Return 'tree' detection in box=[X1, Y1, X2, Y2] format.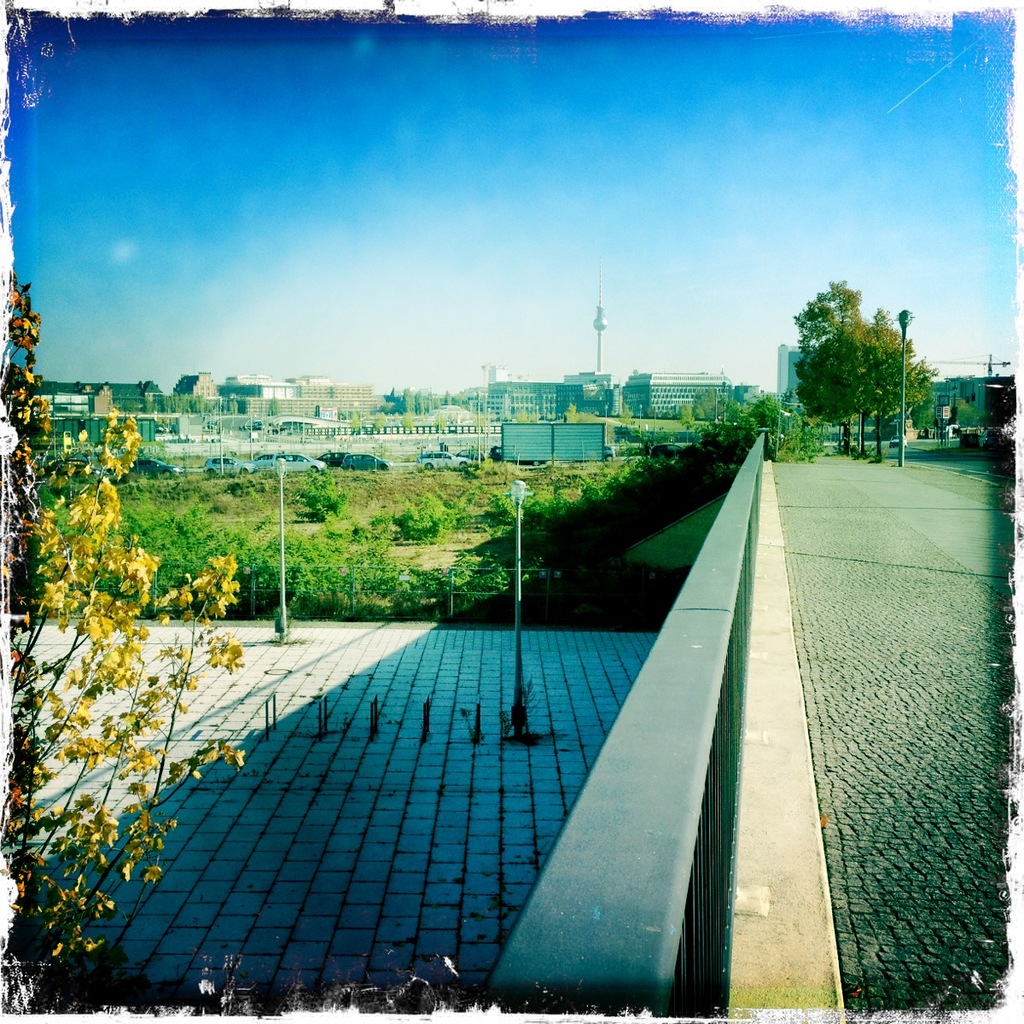
box=[556, 401, 586, 426].
